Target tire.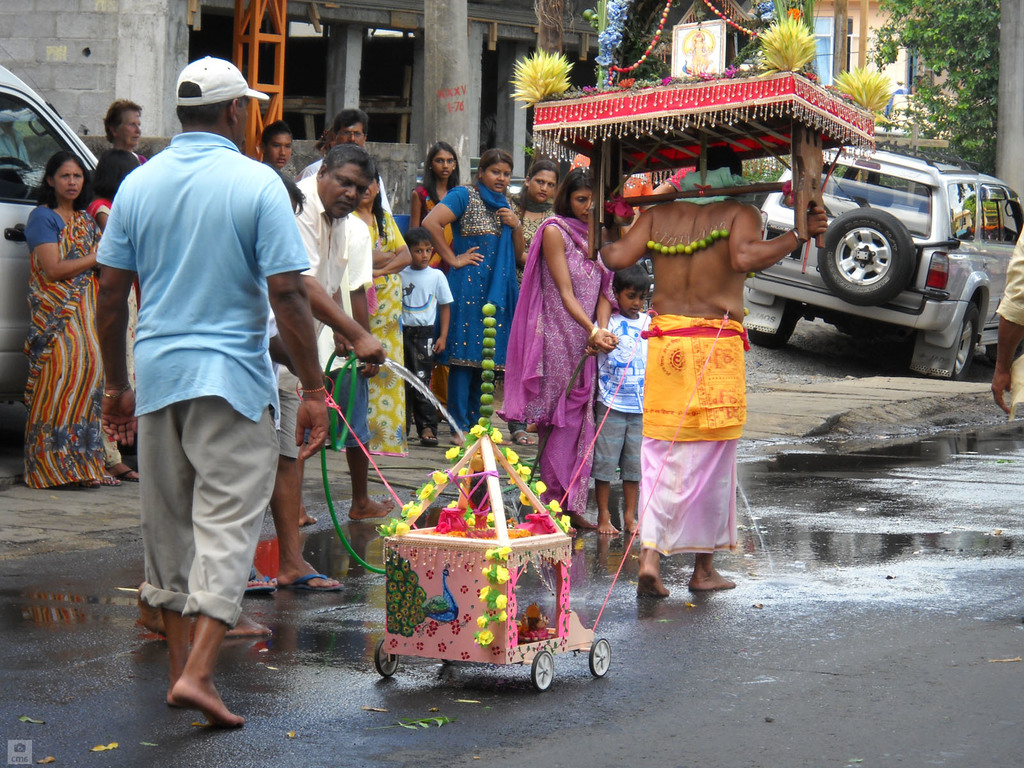
Target region: left=746, top=296, right=795, bottom=349.
